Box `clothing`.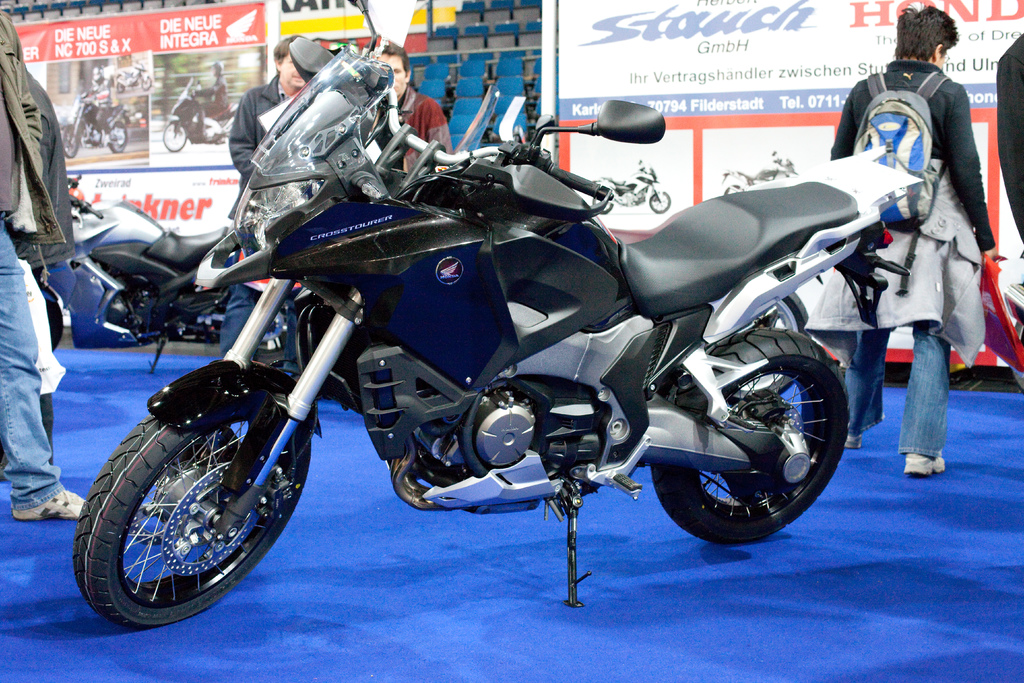
(x1=0, y1=74, x2=70, y2=488).
